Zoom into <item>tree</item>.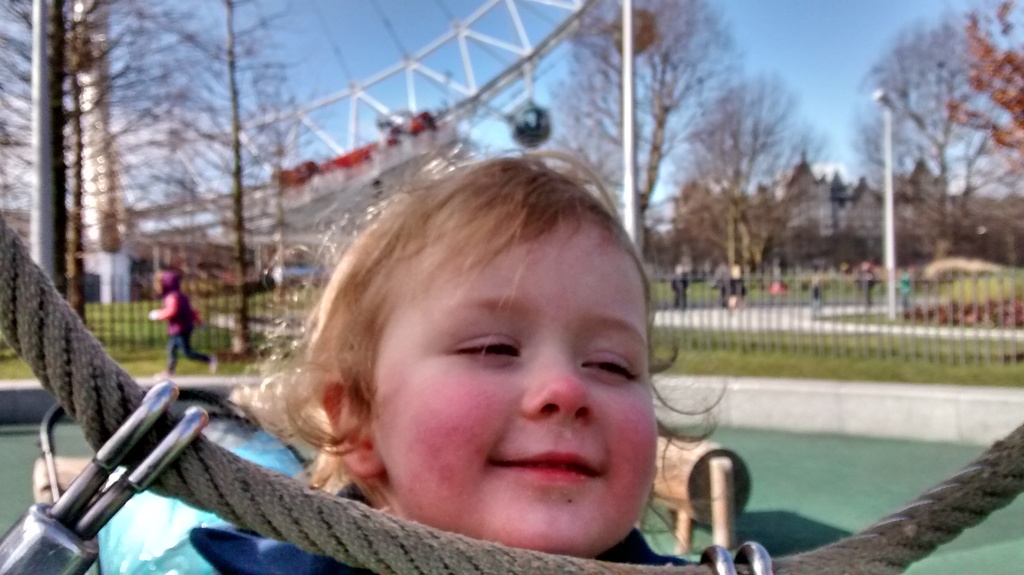
Zoom target: 847 6 1012 290.
